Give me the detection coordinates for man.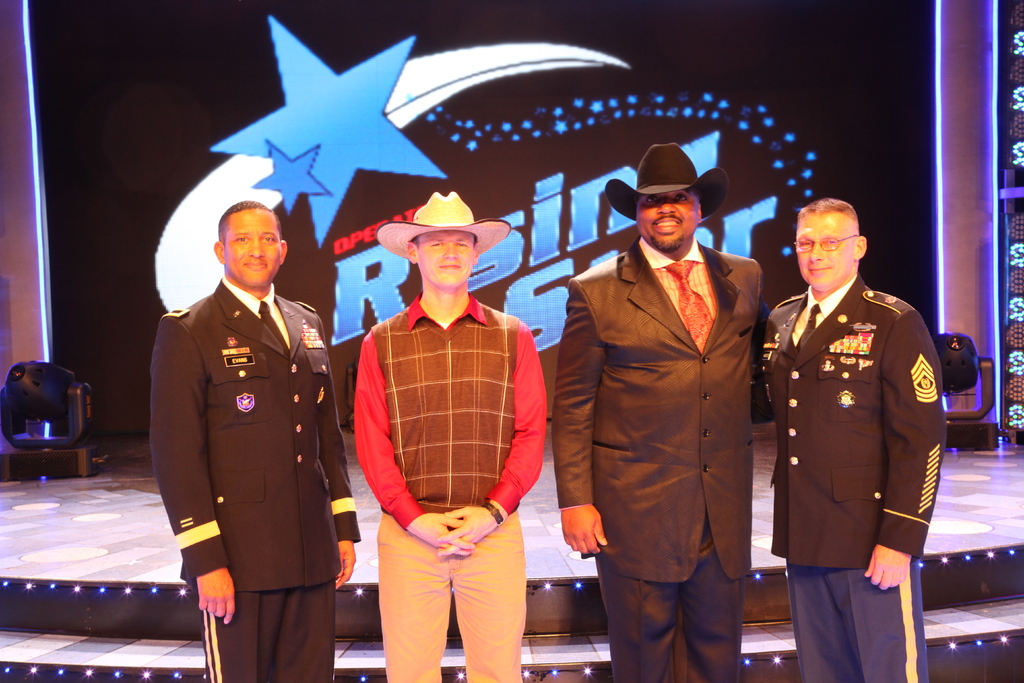
(761,199,945,682).
